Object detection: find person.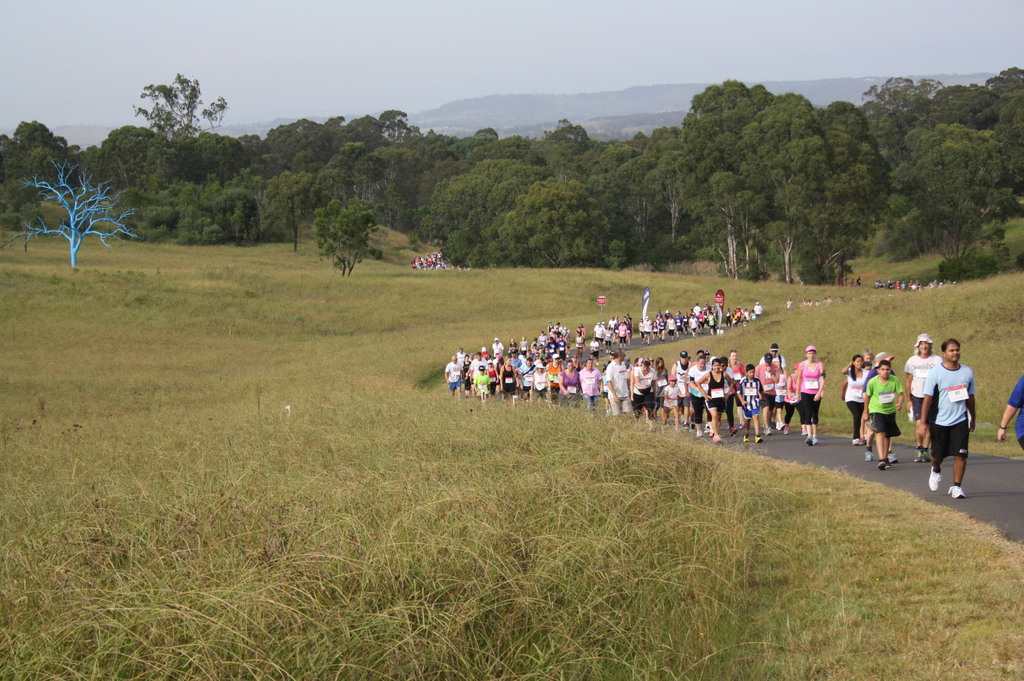
BBox(735, 365, 765, 439).
